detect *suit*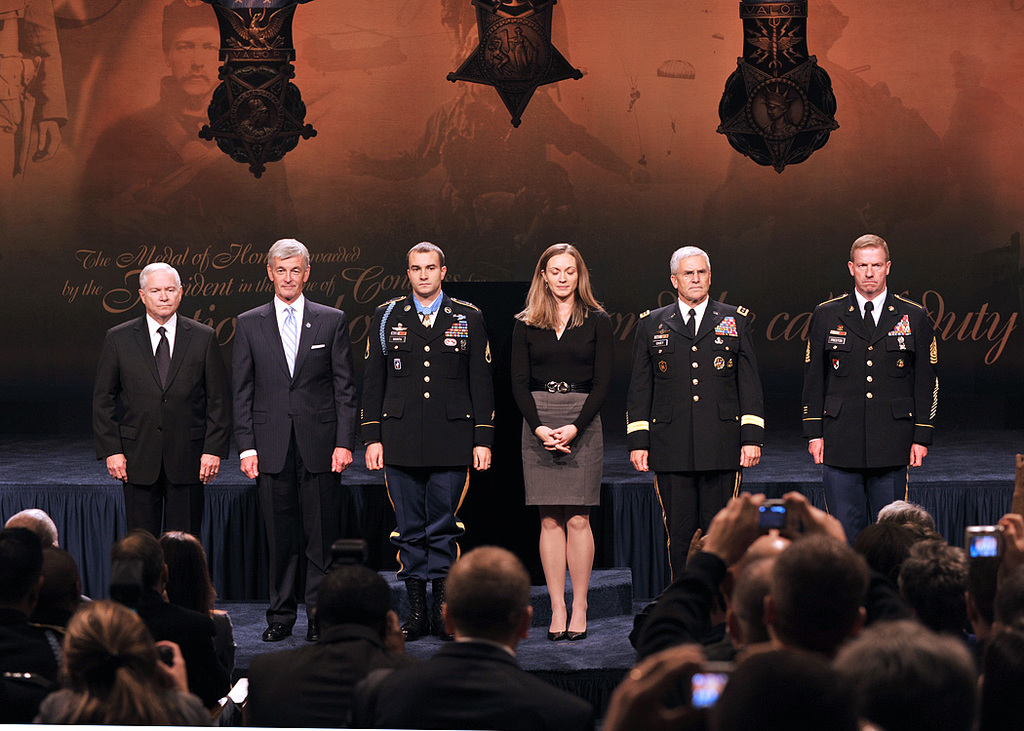
crop(92, 242, 216, 584)
